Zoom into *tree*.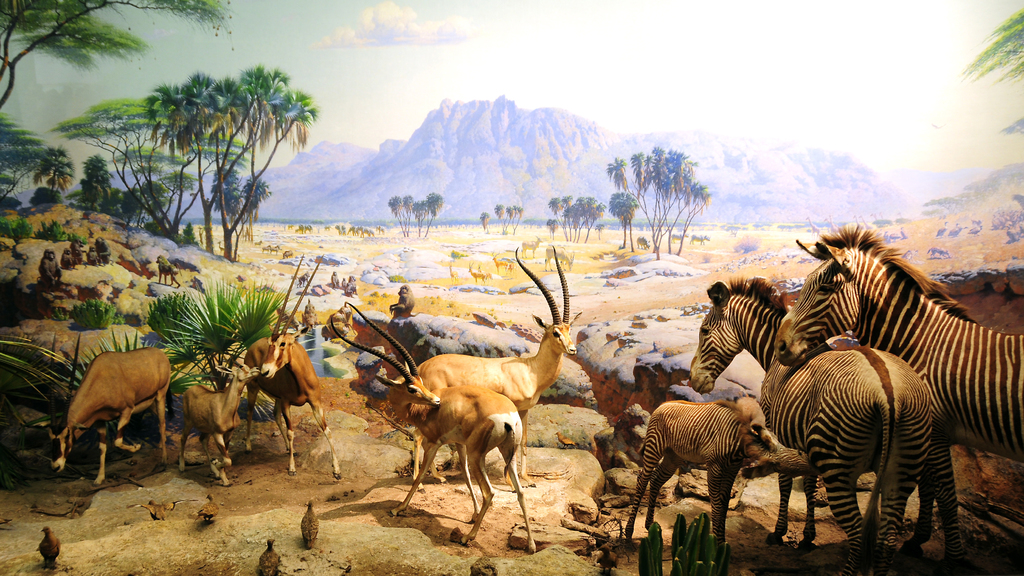
Zoom target: (x1=0, y1=109, x2=69, y2=206).
